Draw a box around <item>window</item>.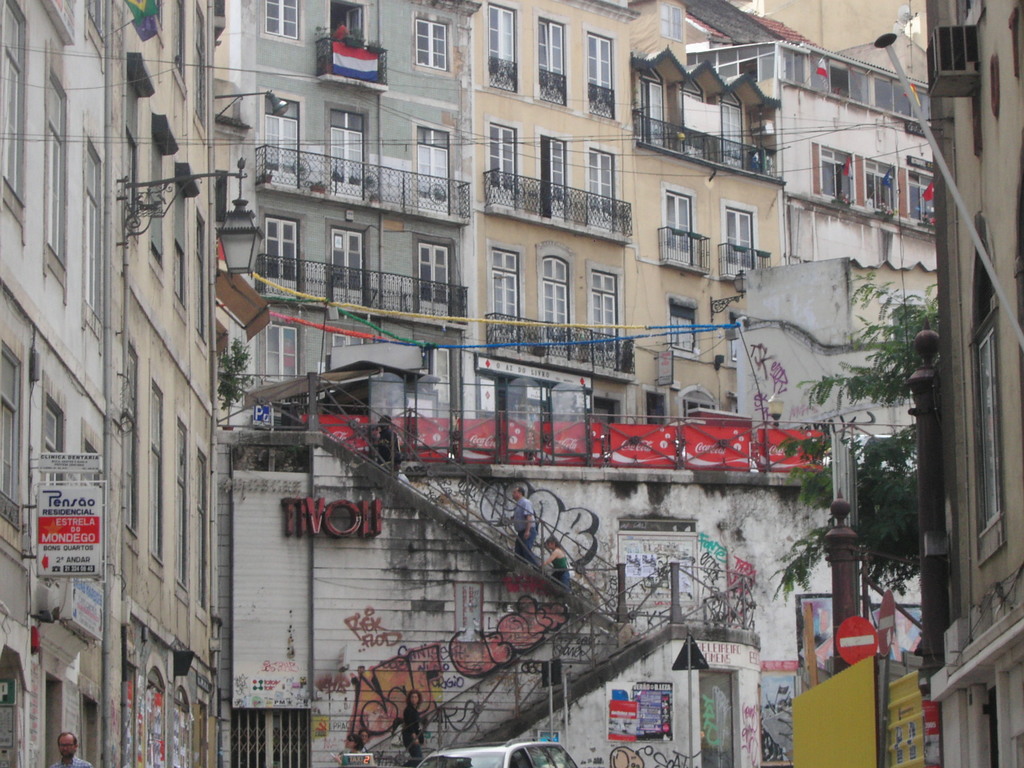
bbox=[260, 87, 297, 188].
